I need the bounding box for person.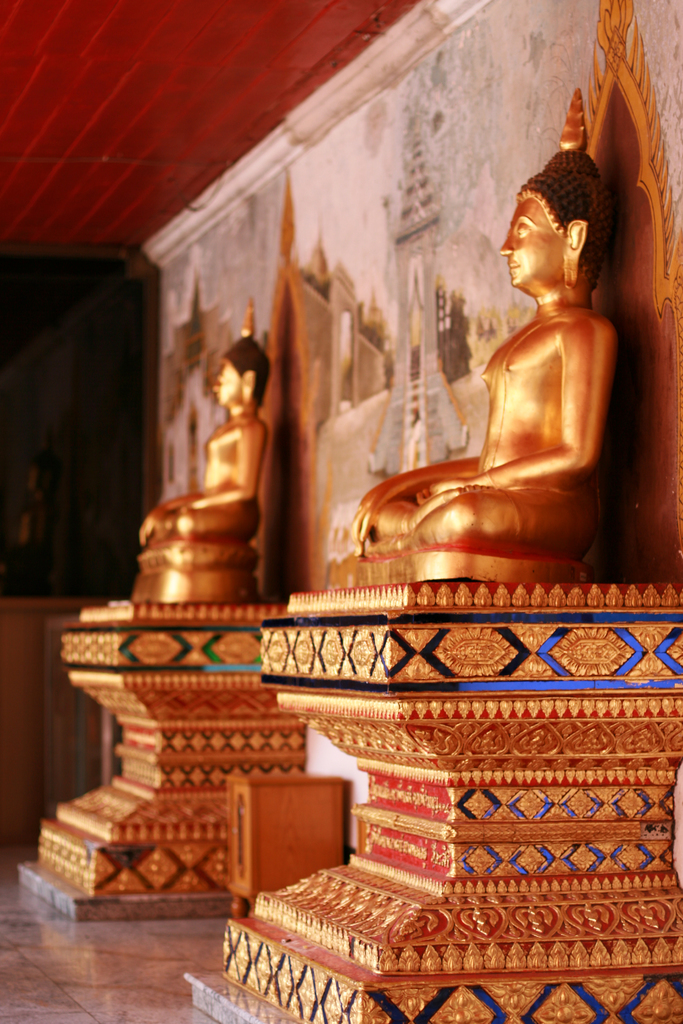
Here it is: 132,330,270,547.
